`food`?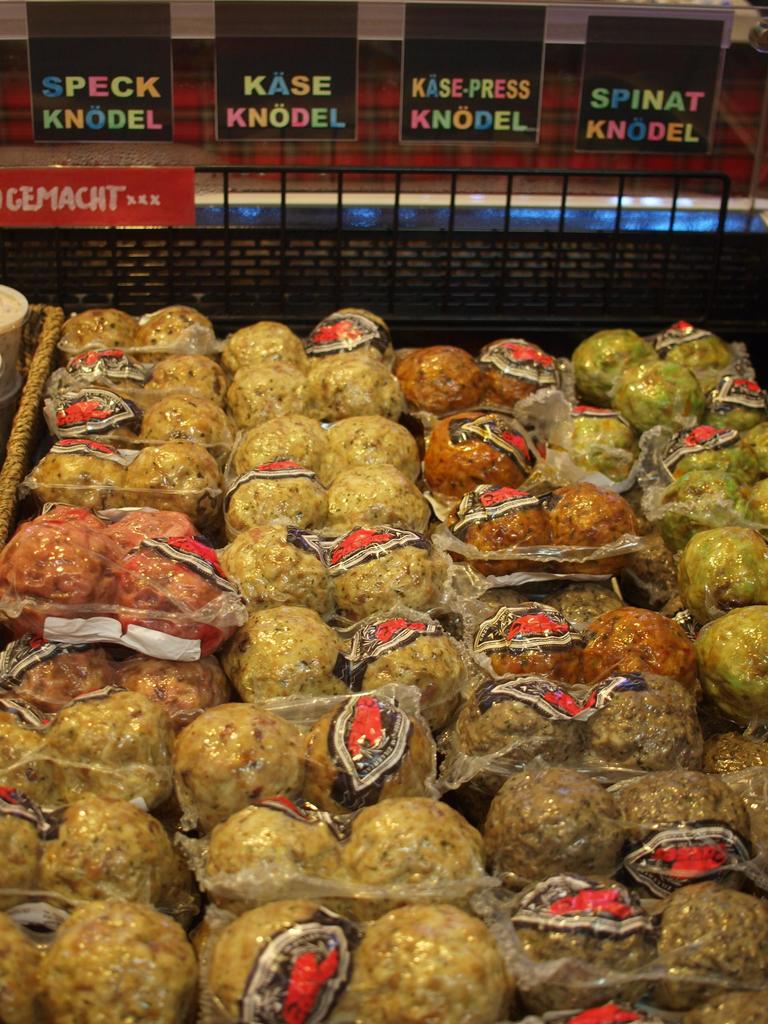
rect(0, 910, 44, 1023)
